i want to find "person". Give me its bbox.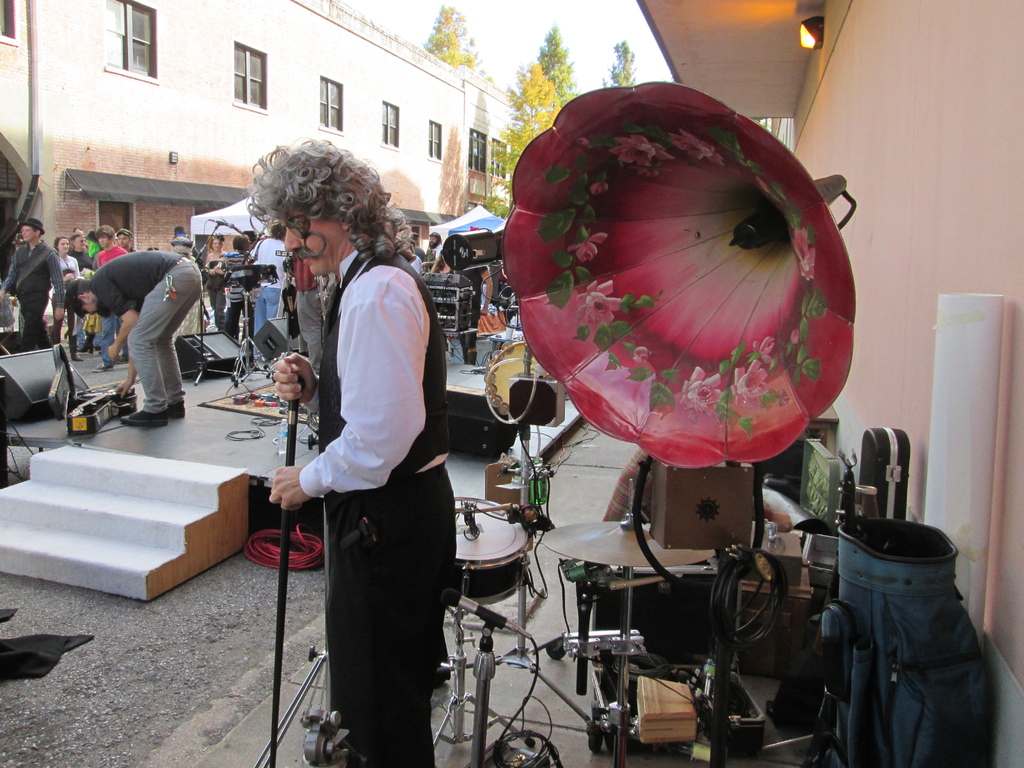
box=[93, 224, 129, 357].
